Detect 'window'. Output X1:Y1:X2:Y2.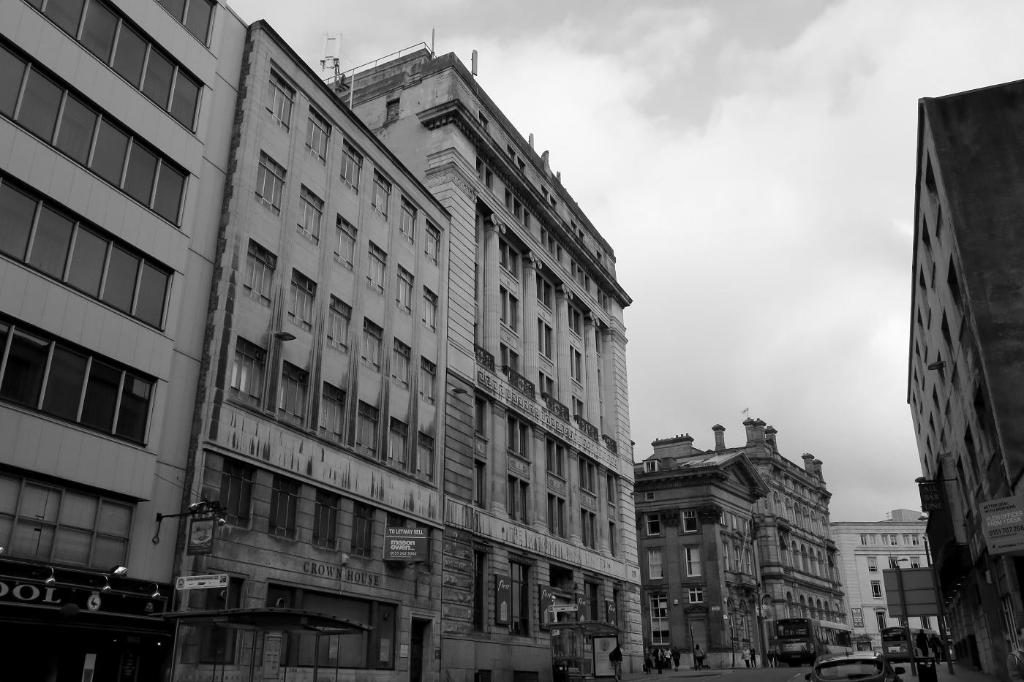
577:508:602:549.
